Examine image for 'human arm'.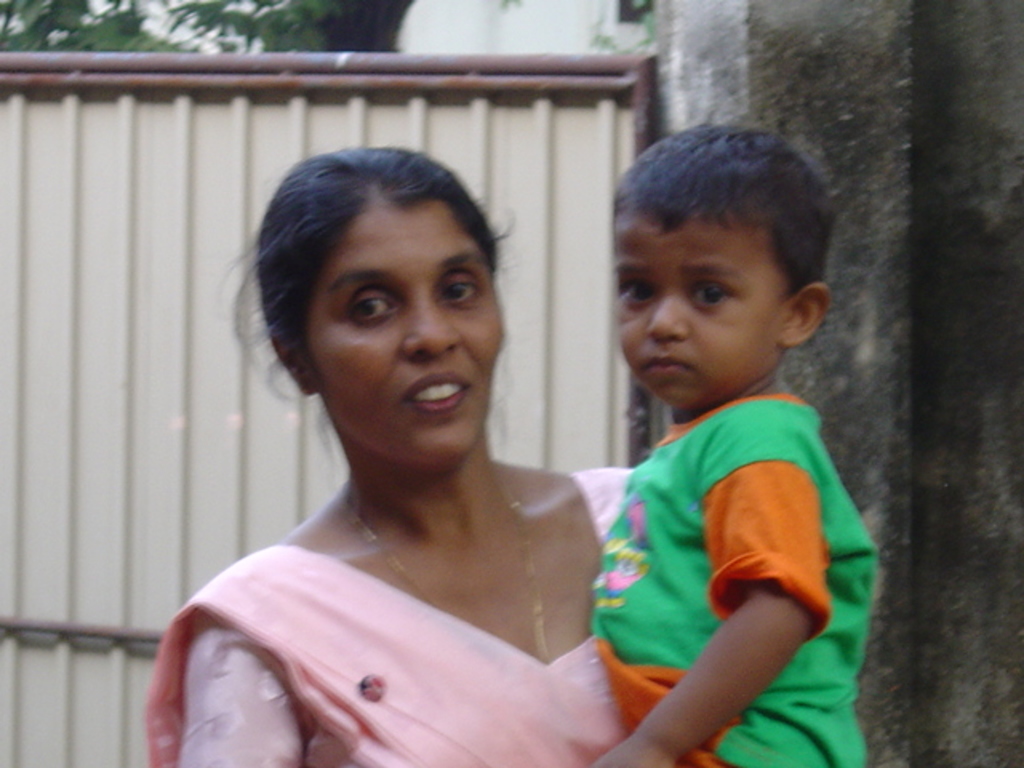
Examination result: [176, 614, 306, 766].
